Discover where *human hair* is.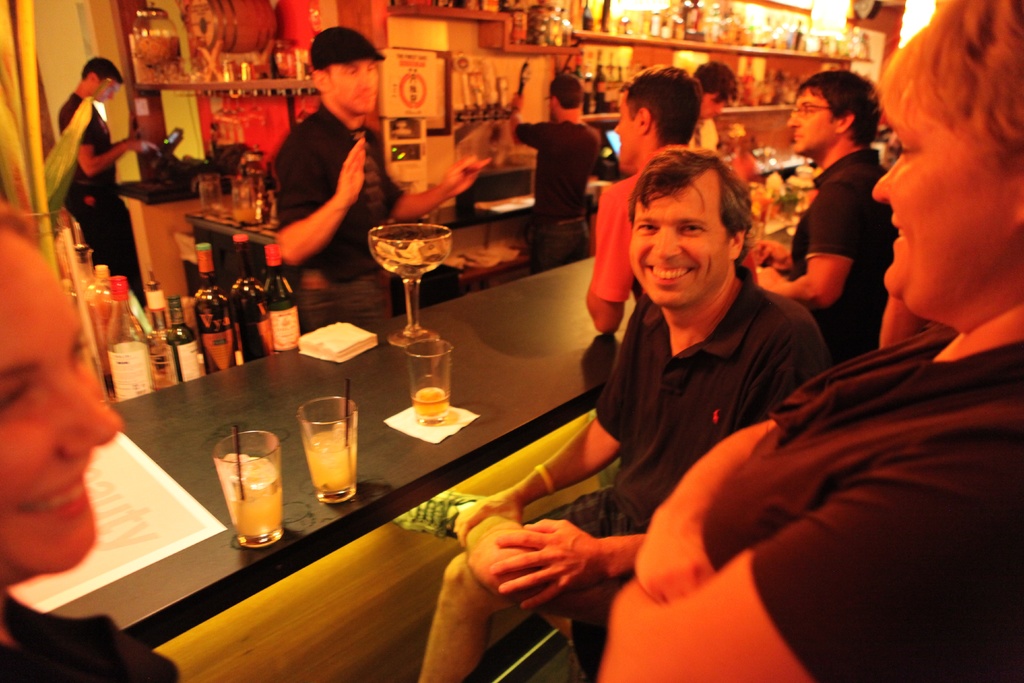
Discovered at {"x1": 83, "y1": 56, "x2": 125, "y2": 86}.
